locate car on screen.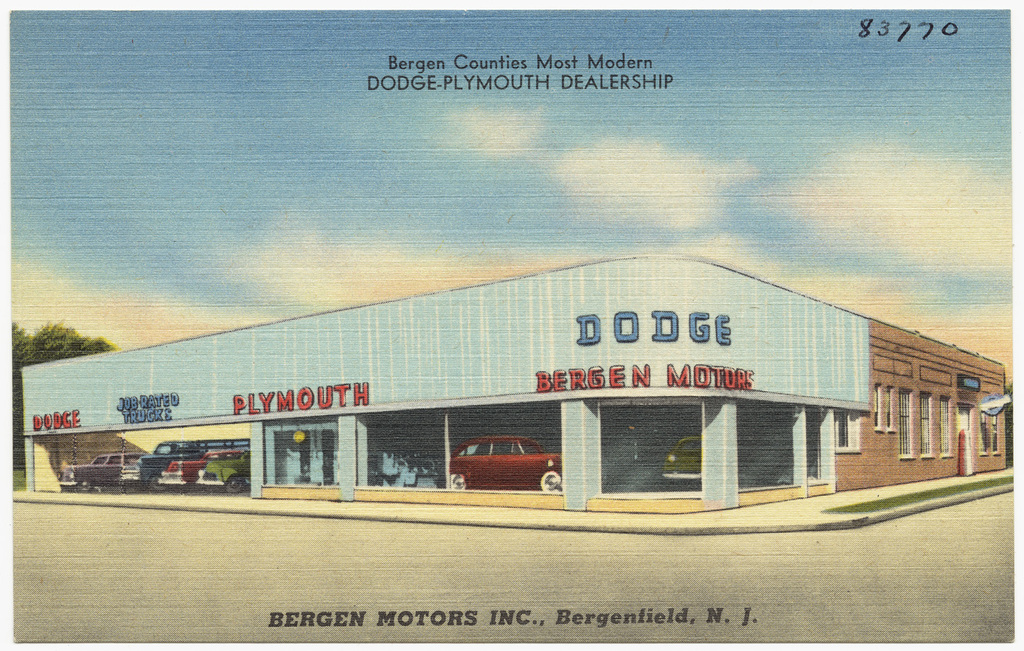
On screen at [449,438,556,490].
